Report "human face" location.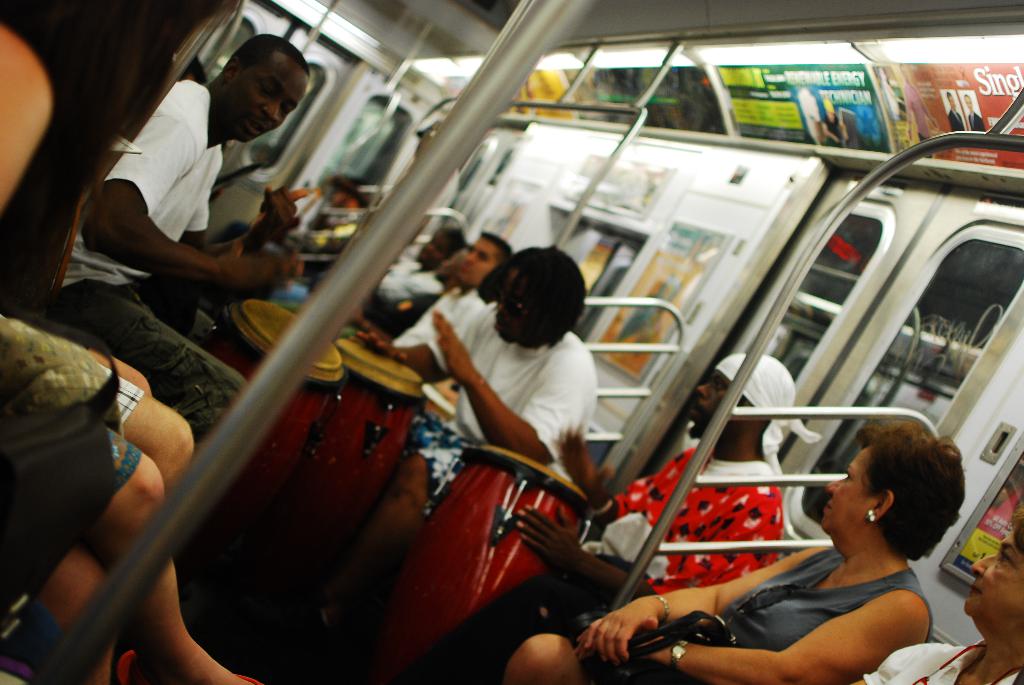
Report: crop(693, 374, 755, 432).
